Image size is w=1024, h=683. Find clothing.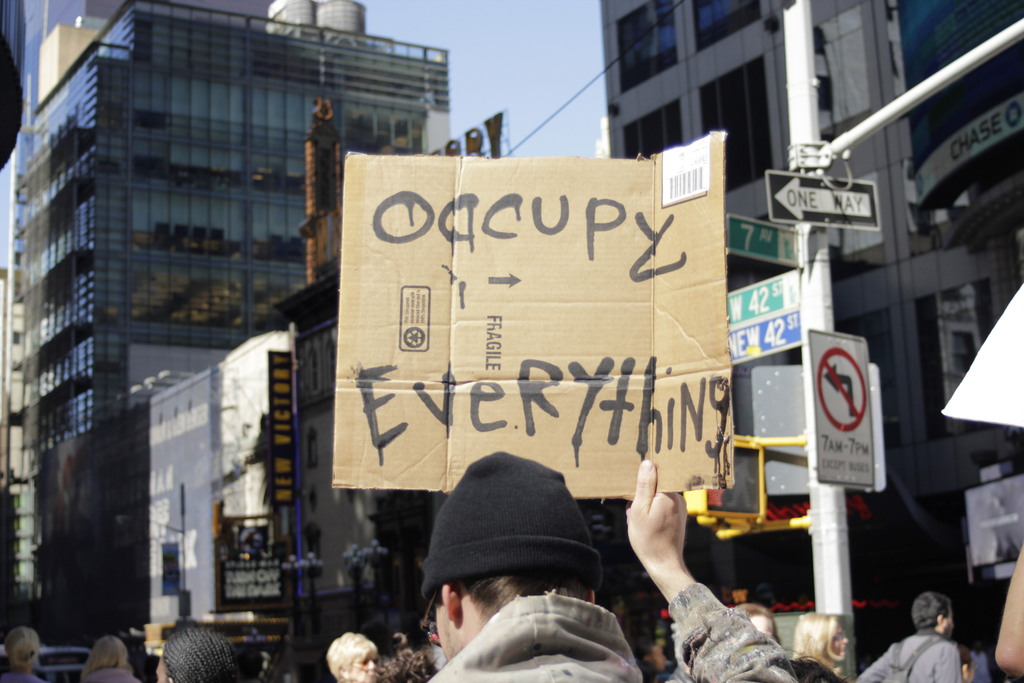
pyautogui.locateOnScreen(83, 671, 145, 682).
